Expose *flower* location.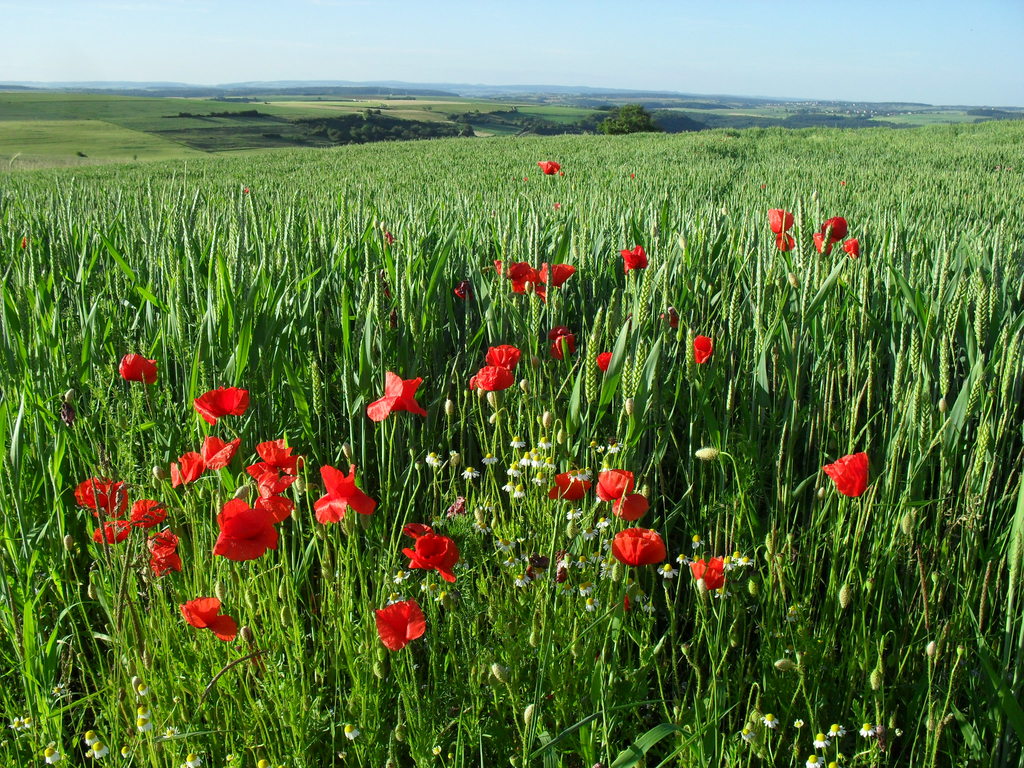
Exposed at {"x1": 660, "y1": 306, "x2": 680, "y2": 327}.
